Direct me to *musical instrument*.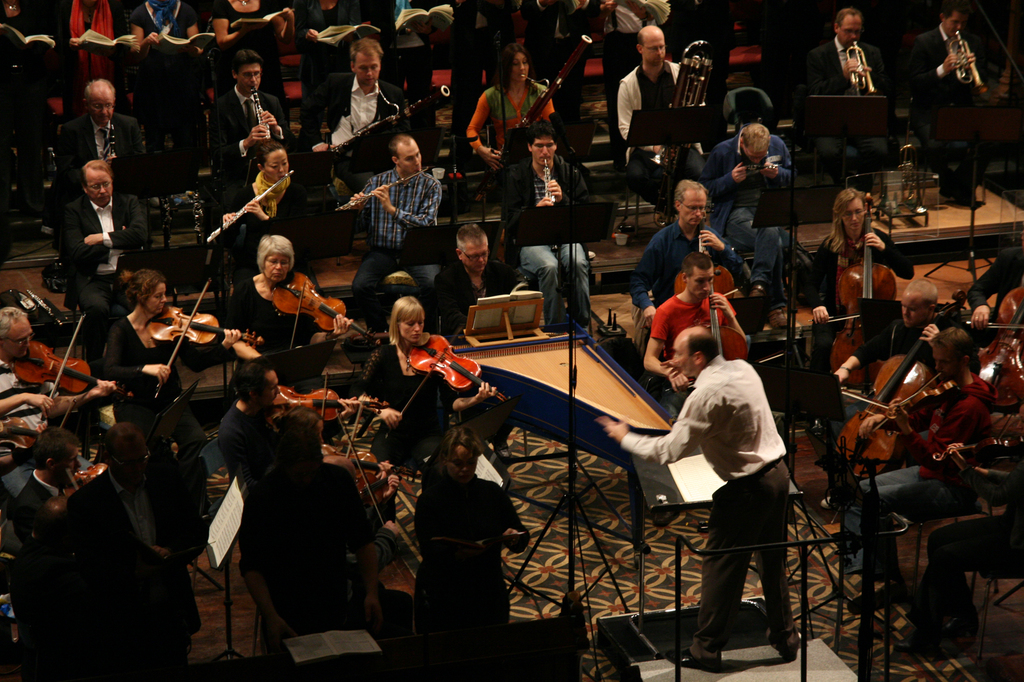
Direction: <box>649,39,720,225</box>.
